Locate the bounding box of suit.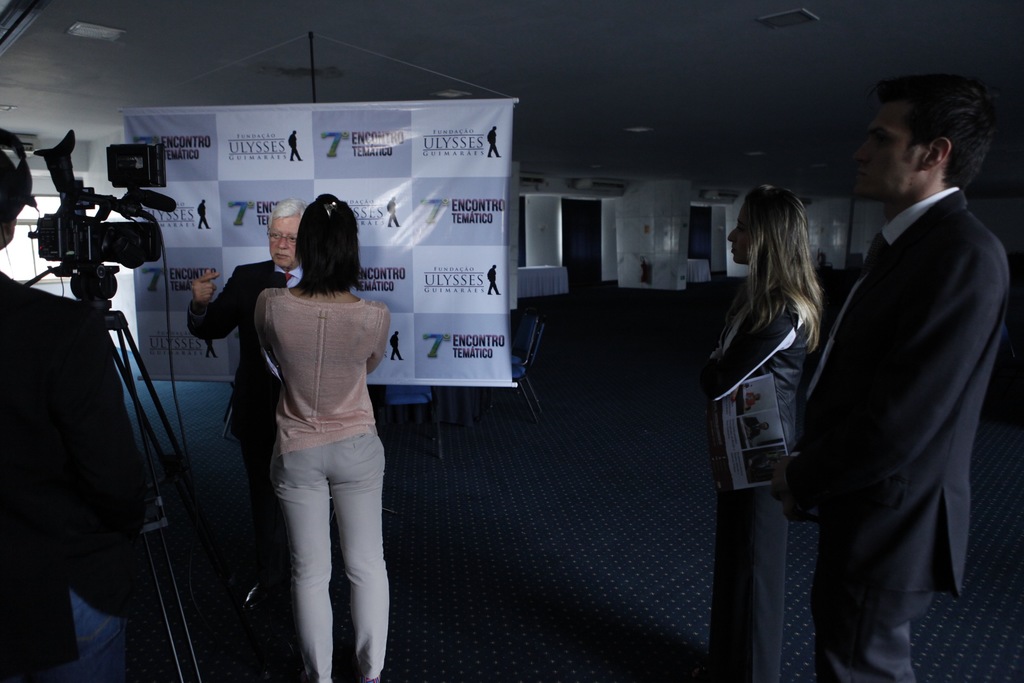
Bounding box: 189/262/304/570.
